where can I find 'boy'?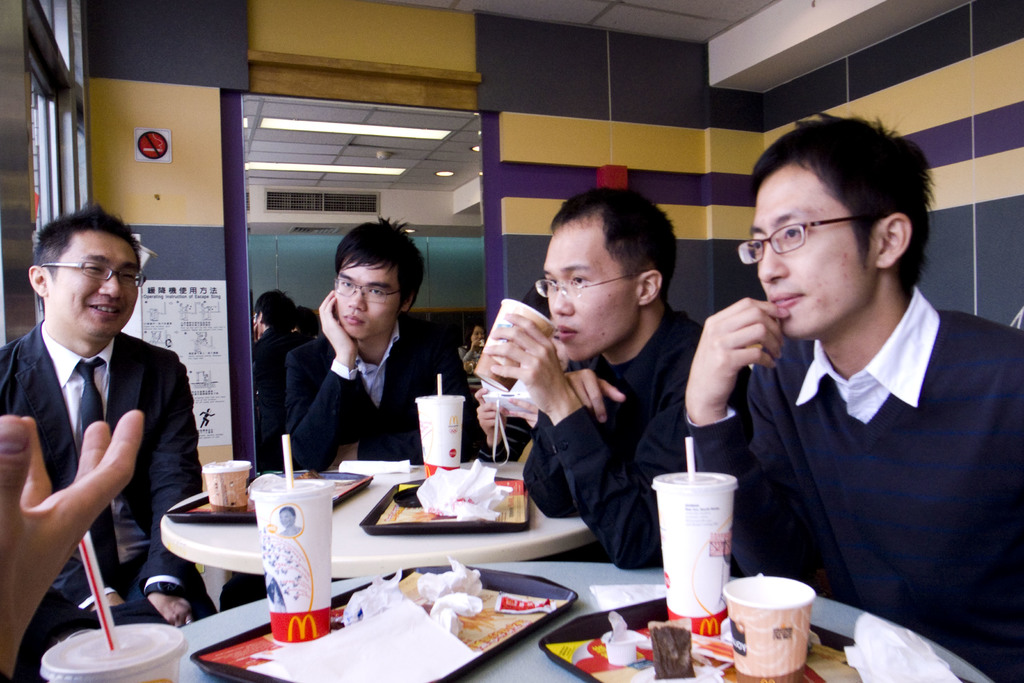
You can find it at 280 217 479 450.
